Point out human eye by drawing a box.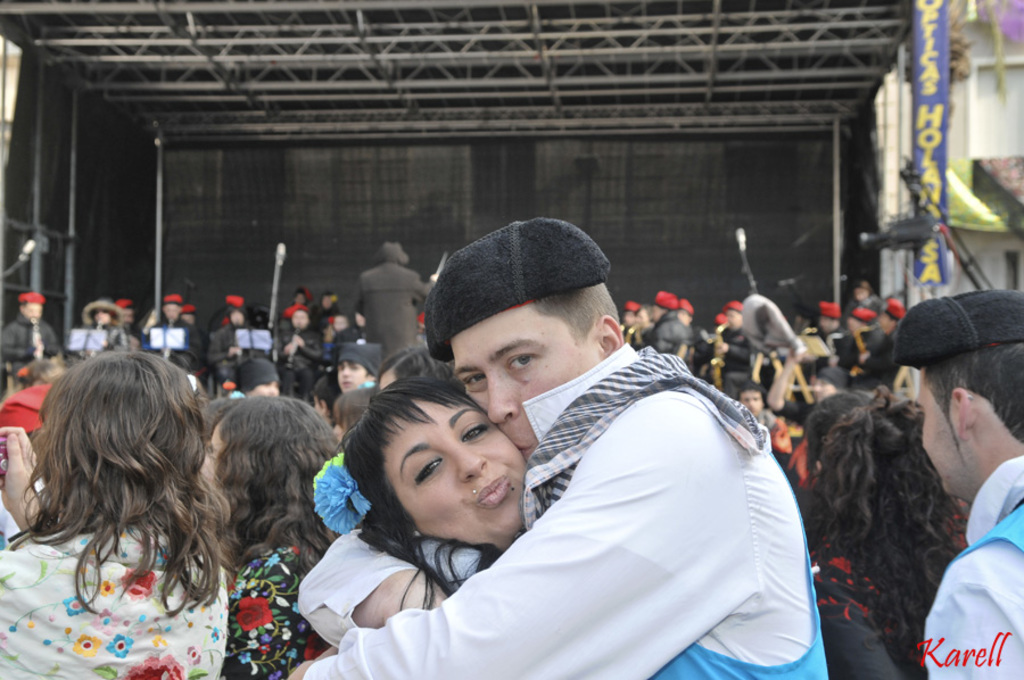
bbox=(460, 420, 492, 443).
